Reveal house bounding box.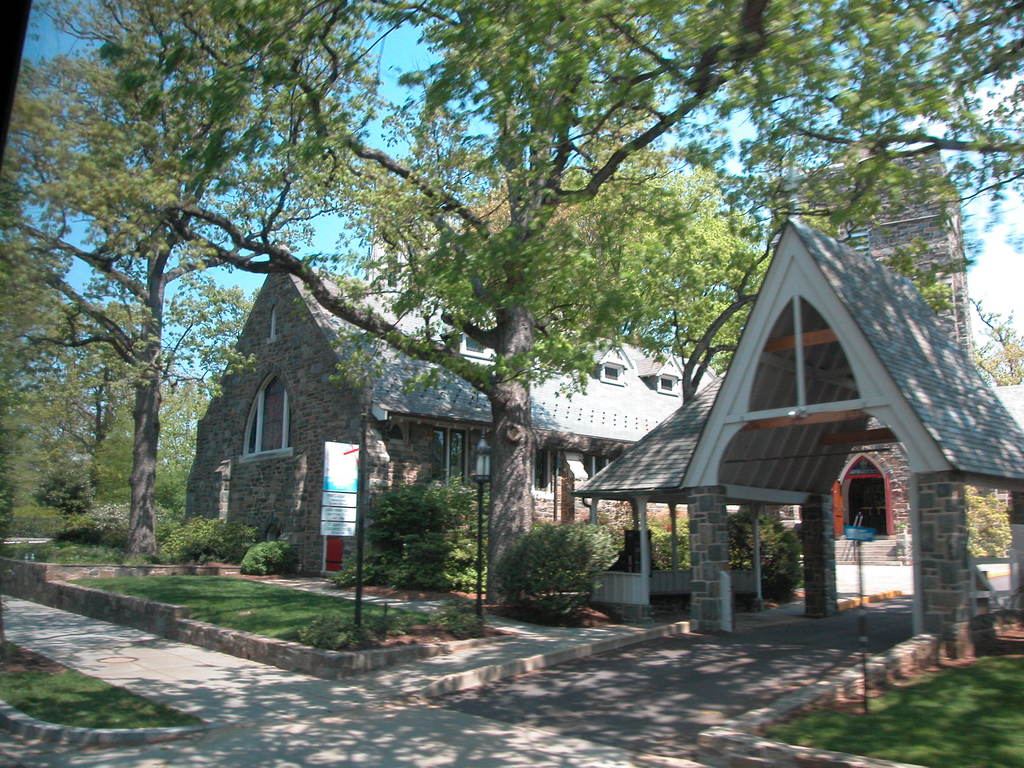
Revealed: rect(679, 202, 1023, 683).
